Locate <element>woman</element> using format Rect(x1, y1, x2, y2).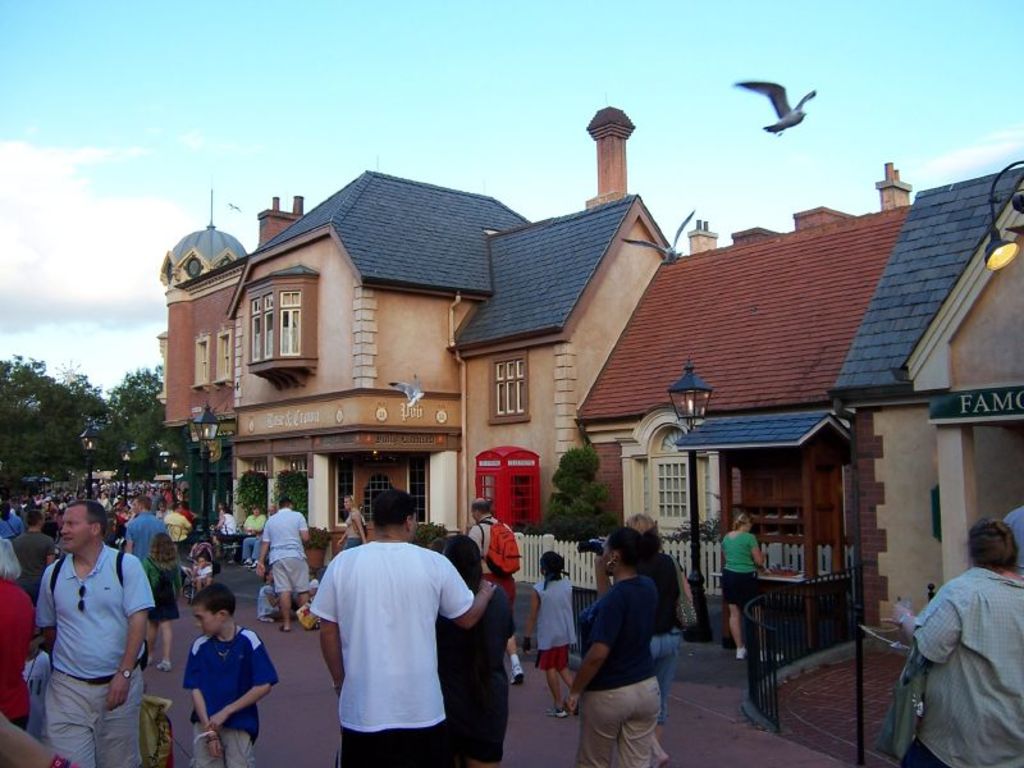
Rect(242, 506, 268, 534).
